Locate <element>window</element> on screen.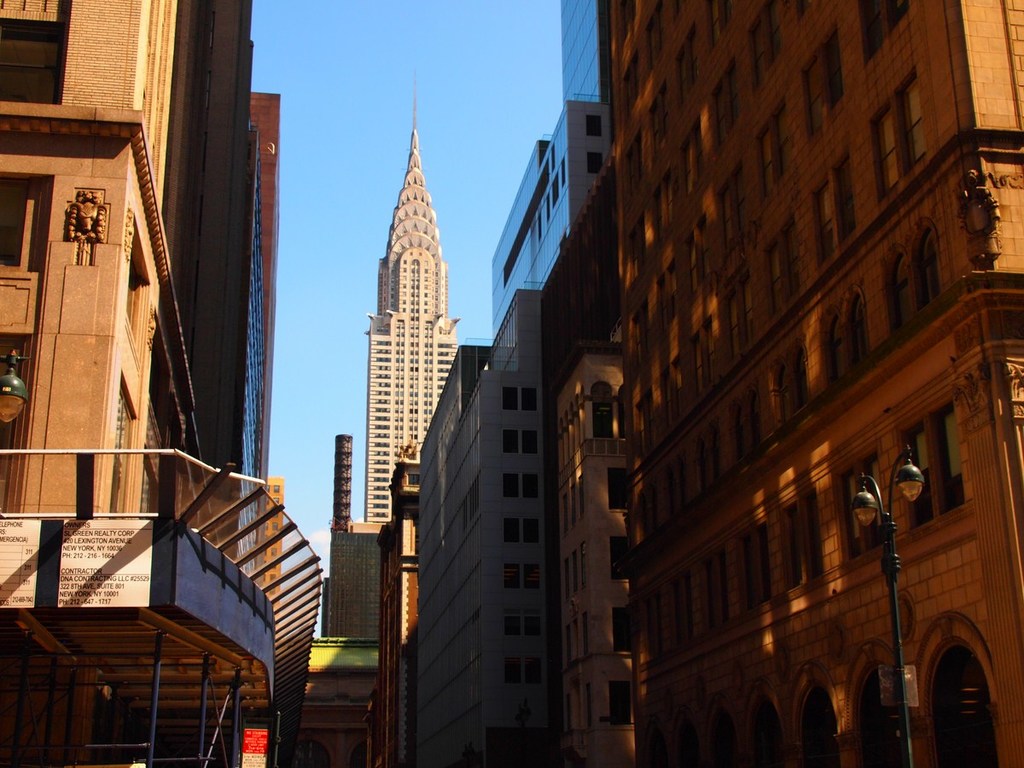
On screen at x1=501 y1=660 x2=527 y2=691.
